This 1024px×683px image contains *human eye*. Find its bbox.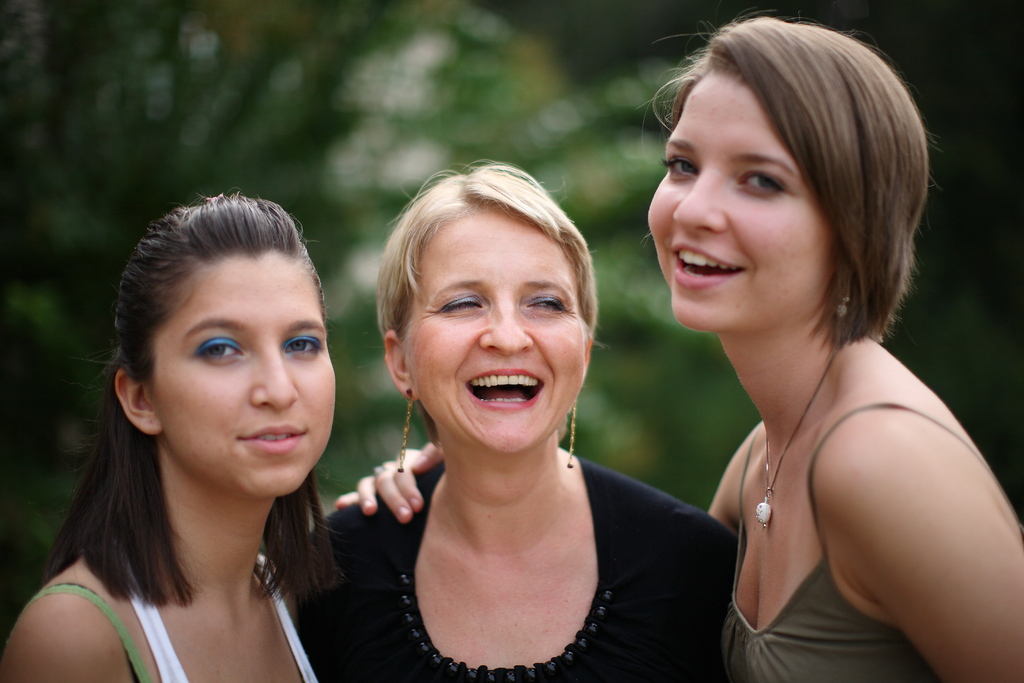
(662,149,700,178).
